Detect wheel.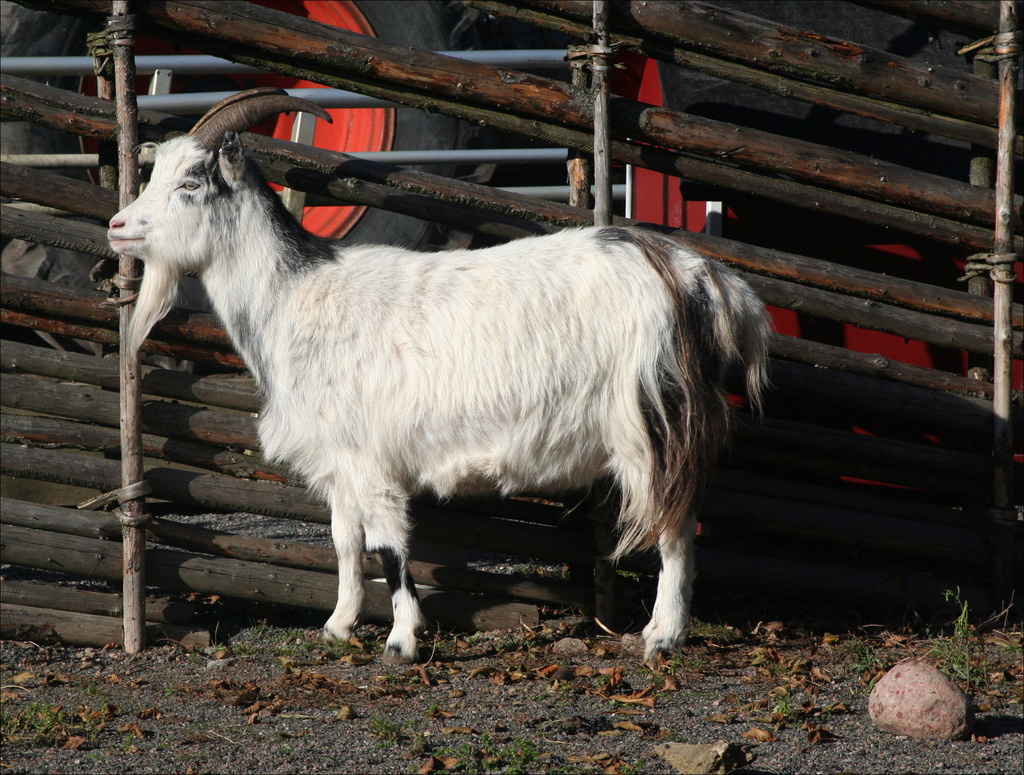
Detected at 4,0,478,255.
